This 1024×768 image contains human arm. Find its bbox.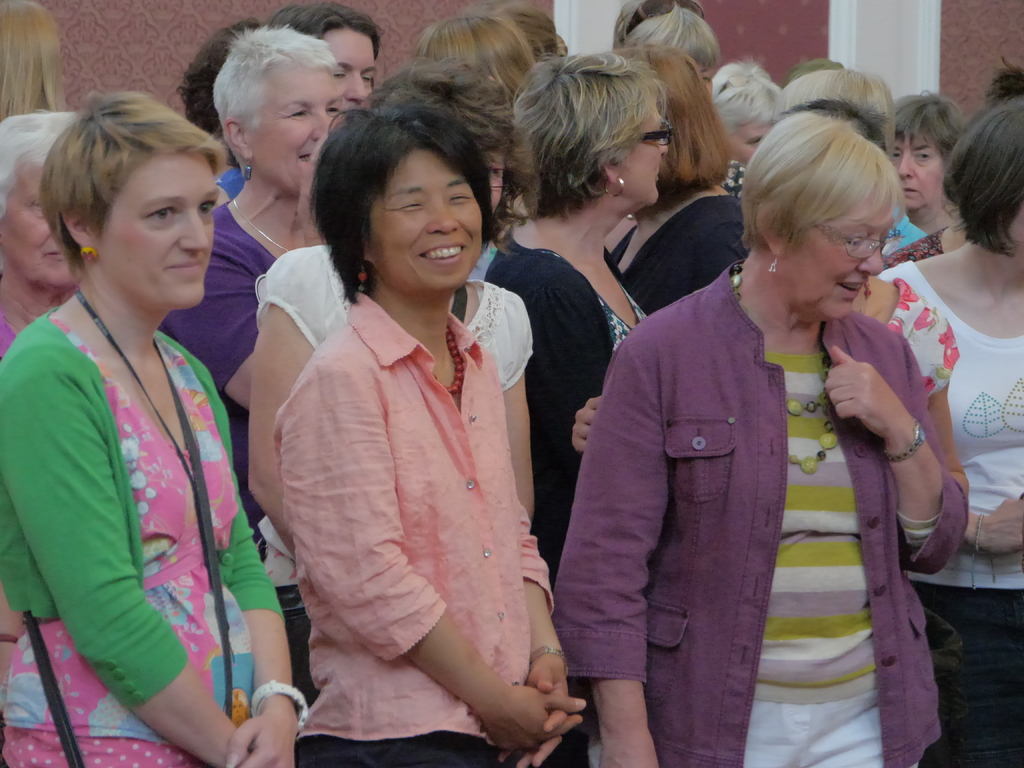
{"left": 561, "top": 339, "right": 663, "bottom": 767}.
